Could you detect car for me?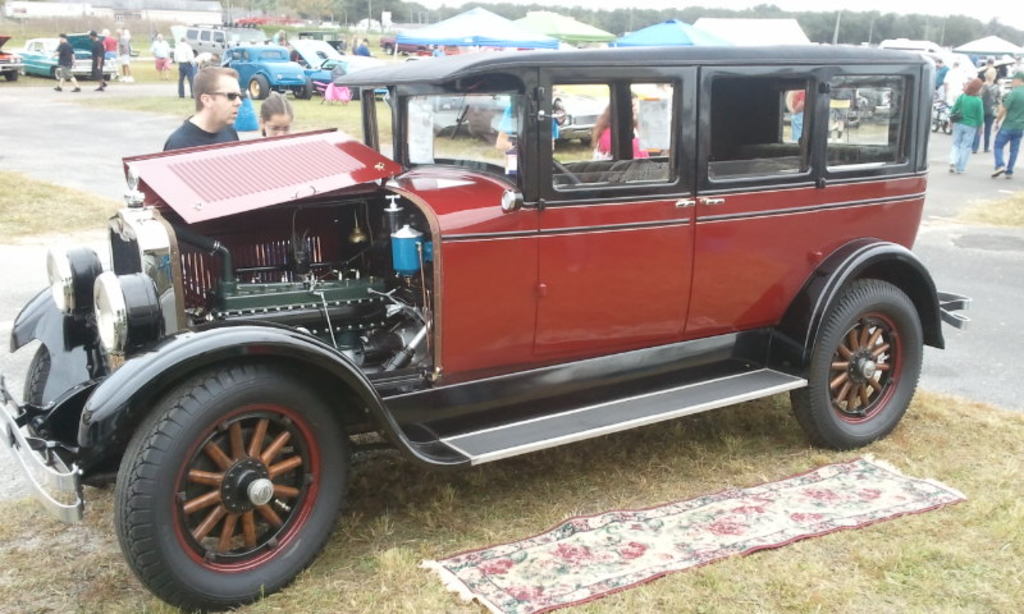
Detection result: left=13, top=32, right=119, bottom=91.
